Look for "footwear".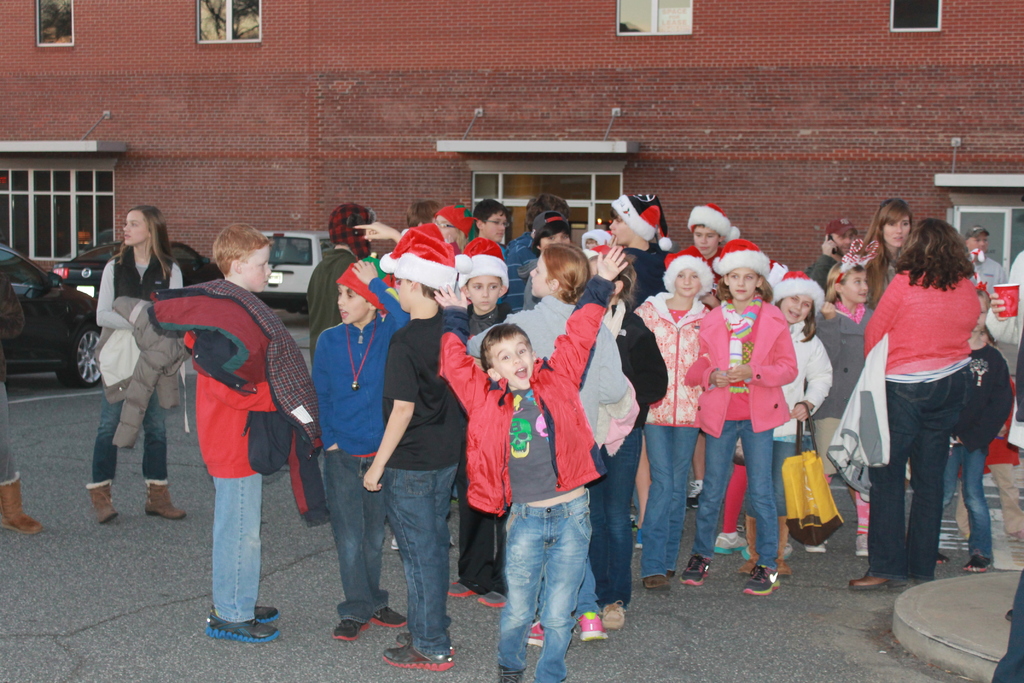
Found: box=[578, 609, 607, 643].
